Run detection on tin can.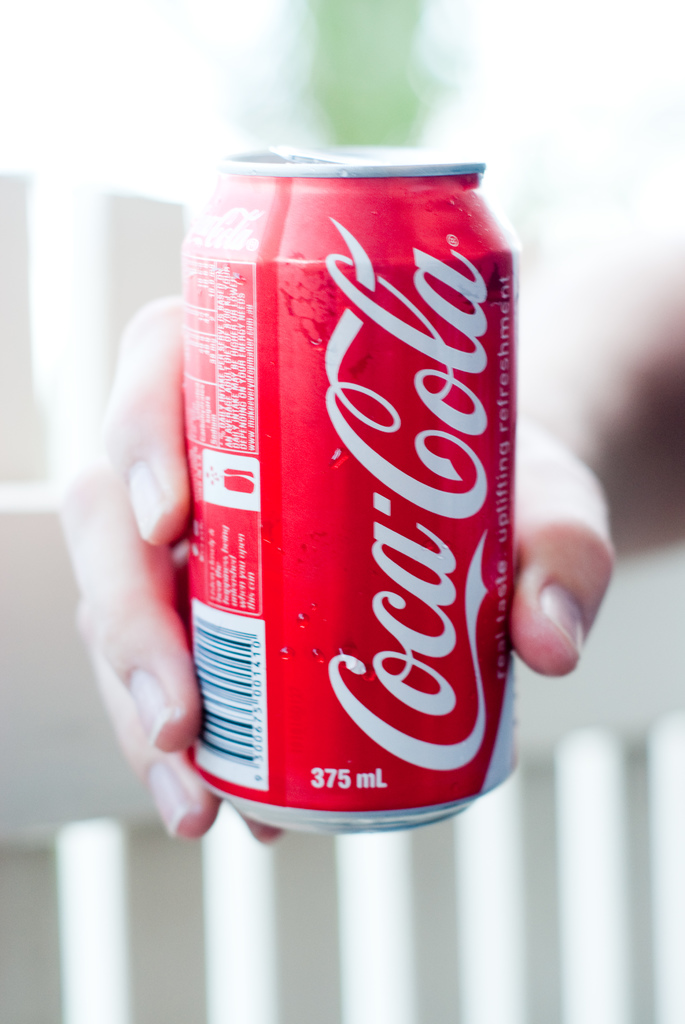
Result: (x1=171, y1=136, x2=529, y2=833).
